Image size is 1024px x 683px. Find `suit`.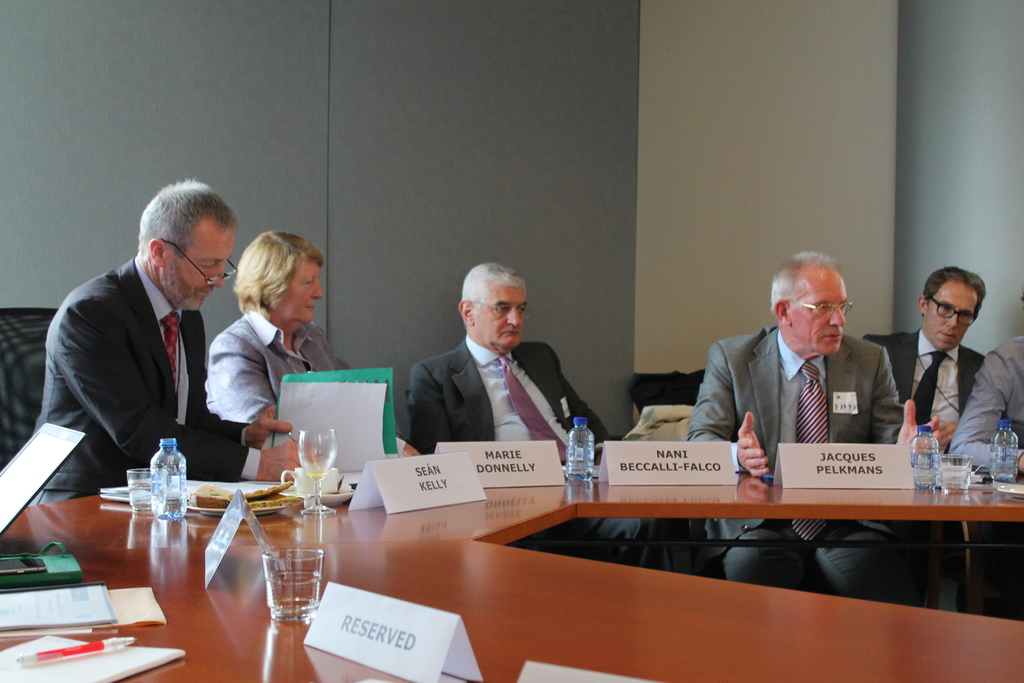
select_region(865, 328, 990, 606).
